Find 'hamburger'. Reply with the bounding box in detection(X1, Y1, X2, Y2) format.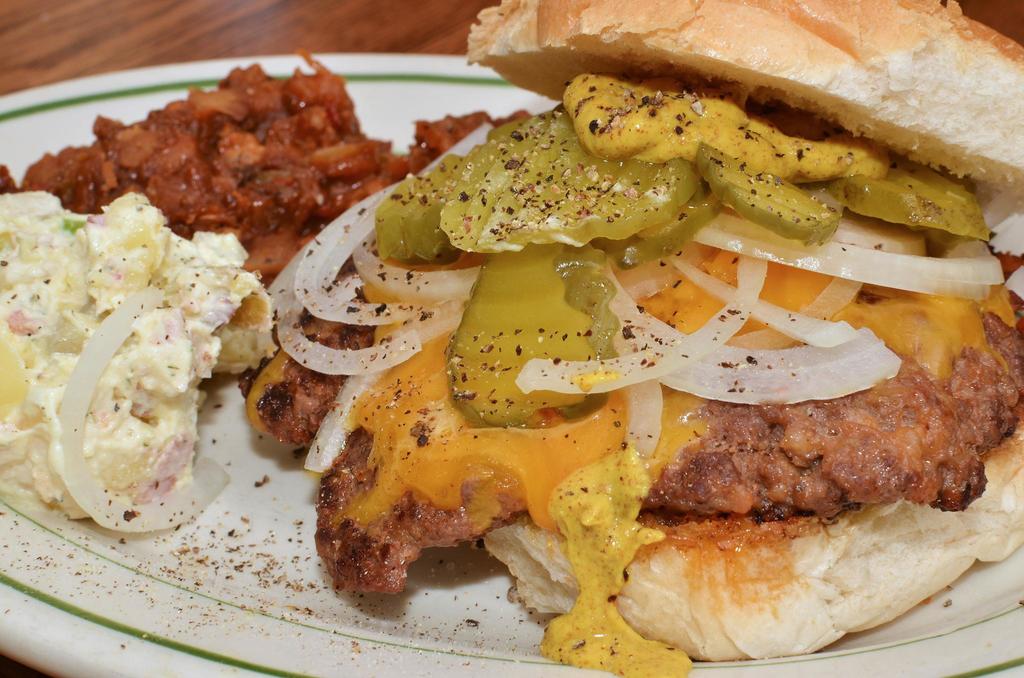
detection(220, 0, 1023, 677).
